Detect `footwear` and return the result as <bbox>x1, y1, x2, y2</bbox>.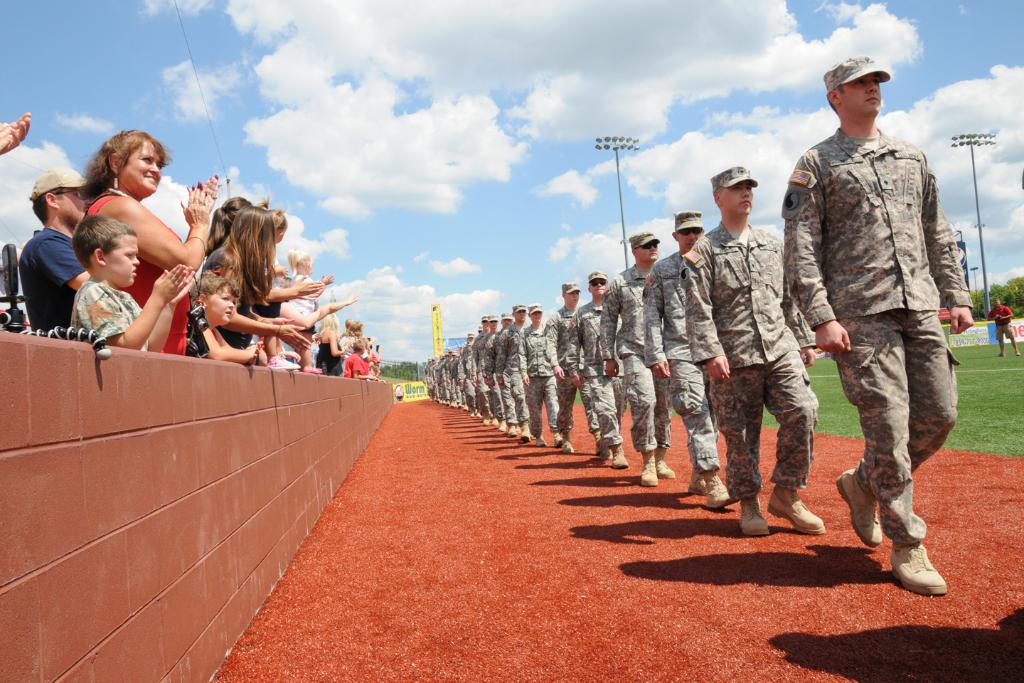
<bbox>538, 436, 545, 446</bbox>.
